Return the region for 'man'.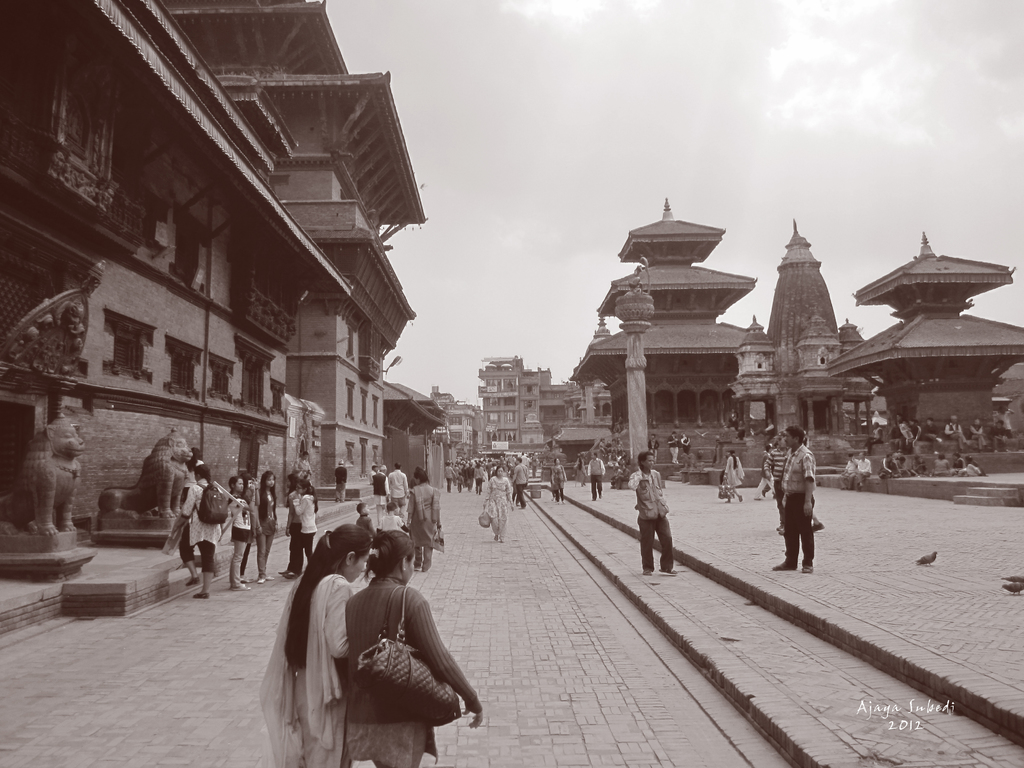
bbox=(765, 419, 776, 440).
